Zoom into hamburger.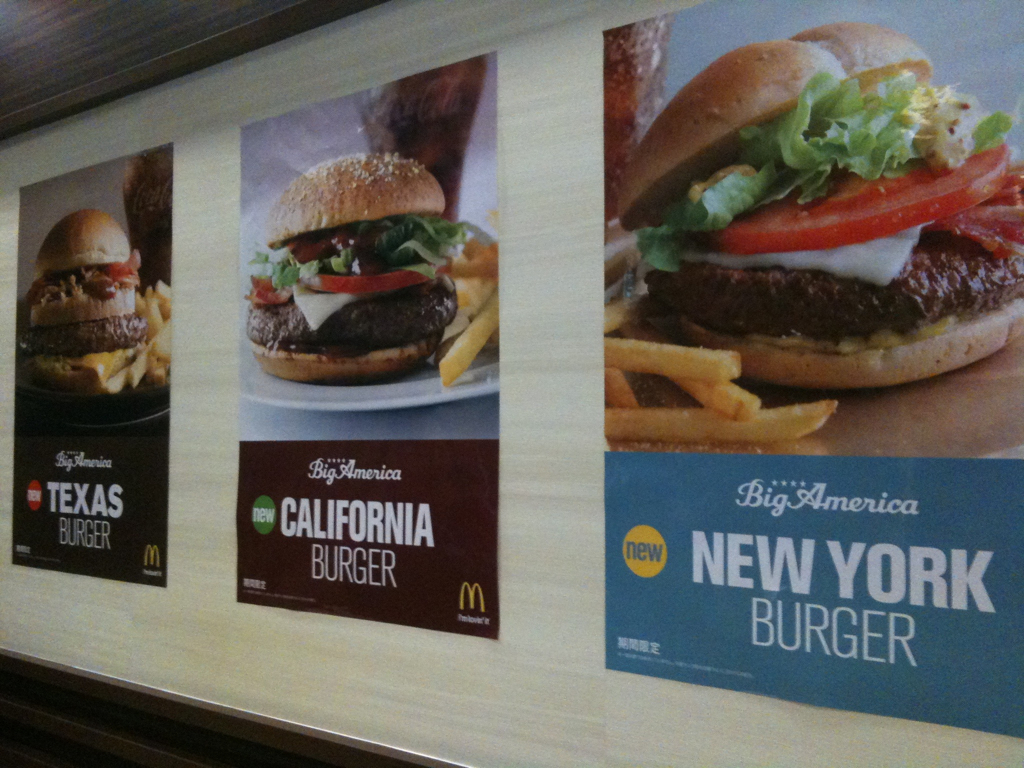
Zoom target: bbox=[19, 211, 142, 392].
